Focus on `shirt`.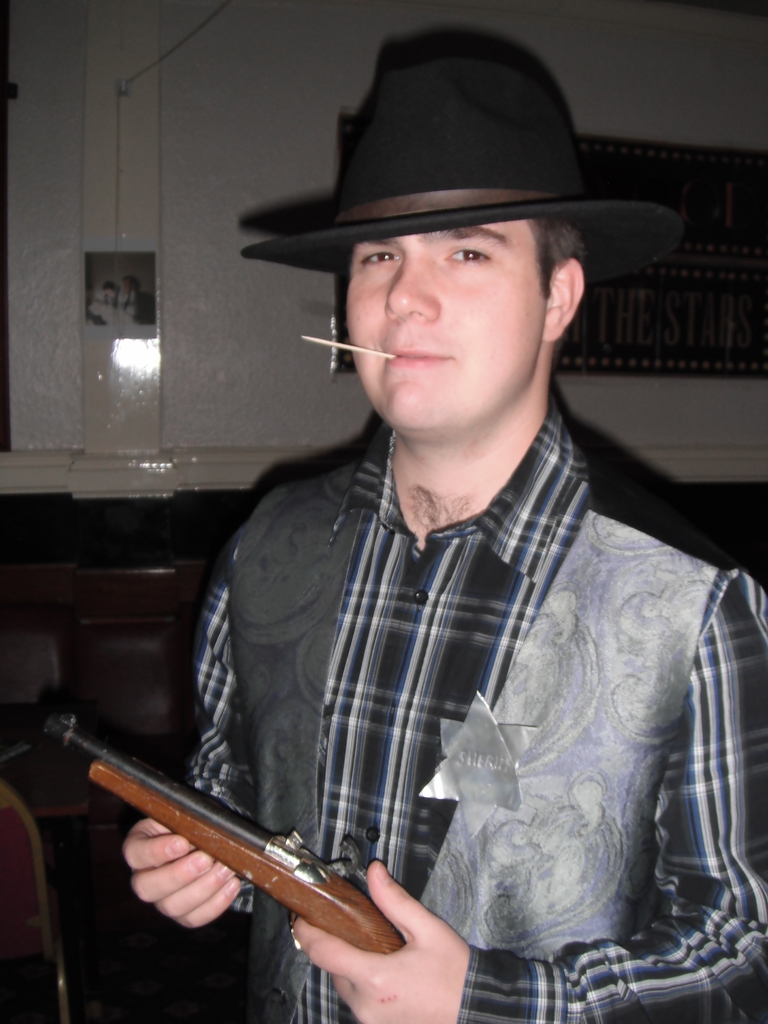
Focused at <bbox>186, 401, 767, 1023</bbox>.
